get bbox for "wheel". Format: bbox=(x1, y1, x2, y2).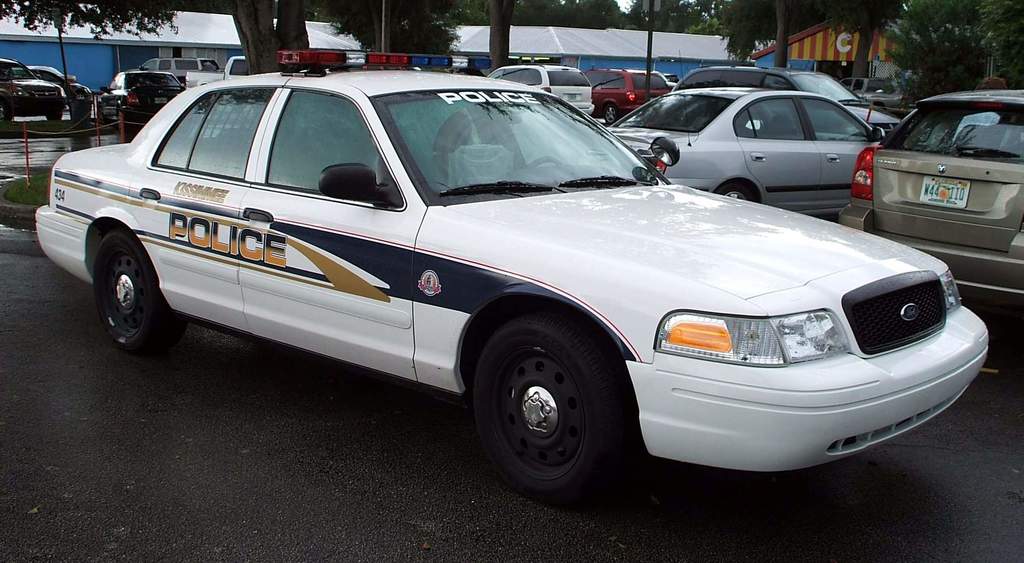
bbox=(46, 109, 61, 122).
